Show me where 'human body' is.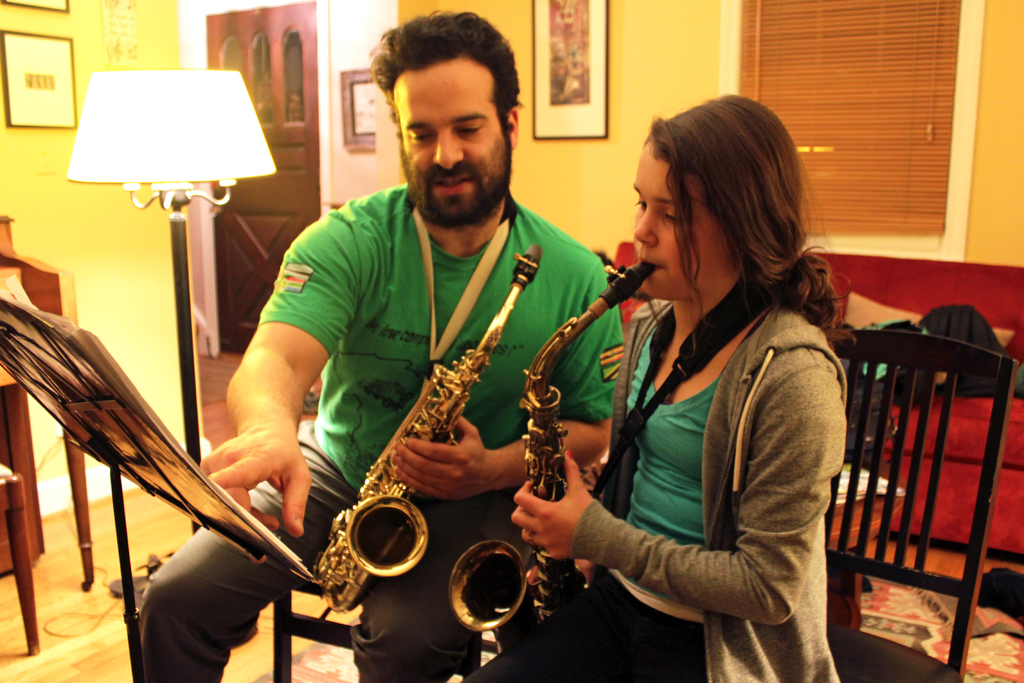
'human body' is at [508, 88, 852, 682].
